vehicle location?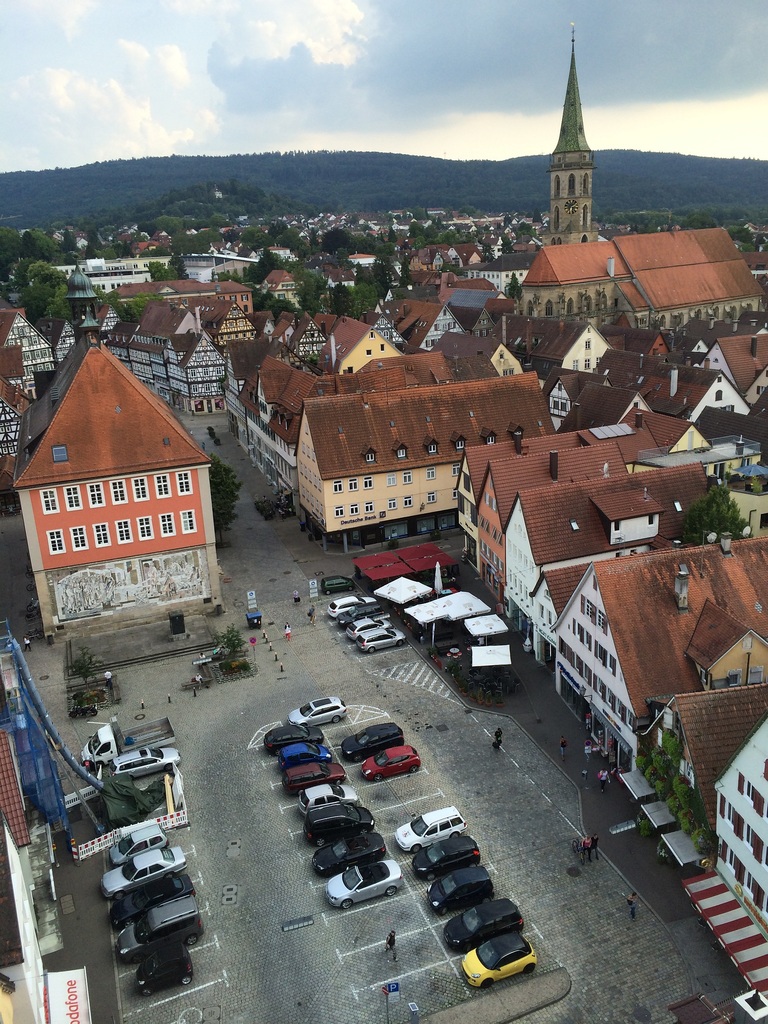
[left=441, top=896, right=520, bottom=961]
